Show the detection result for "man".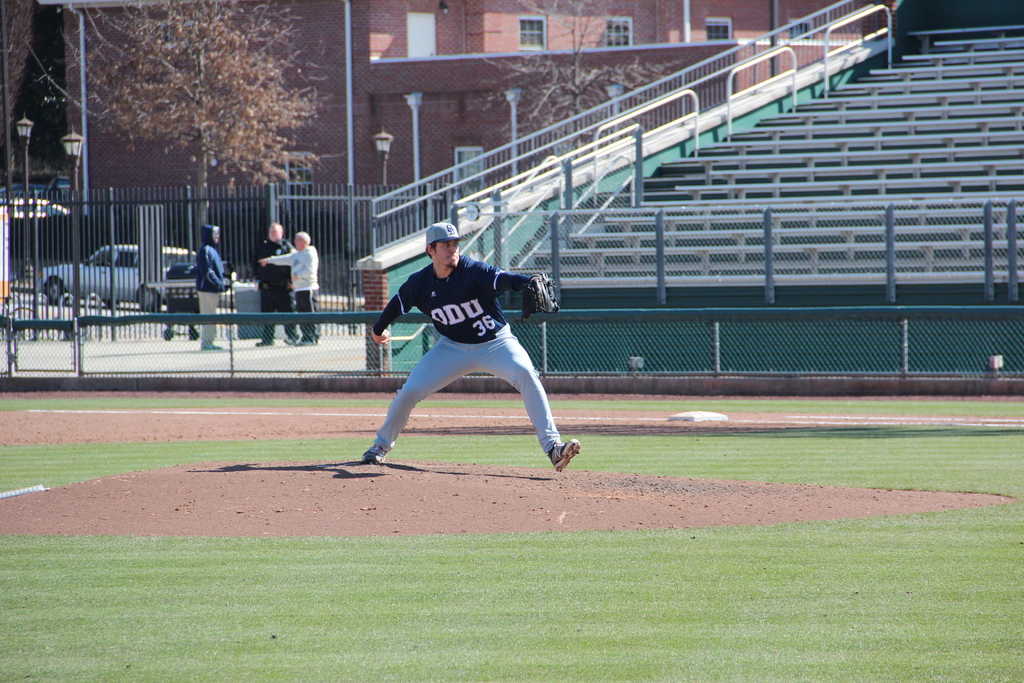
<bbox>361, 211, 573, 472</bbox>.
